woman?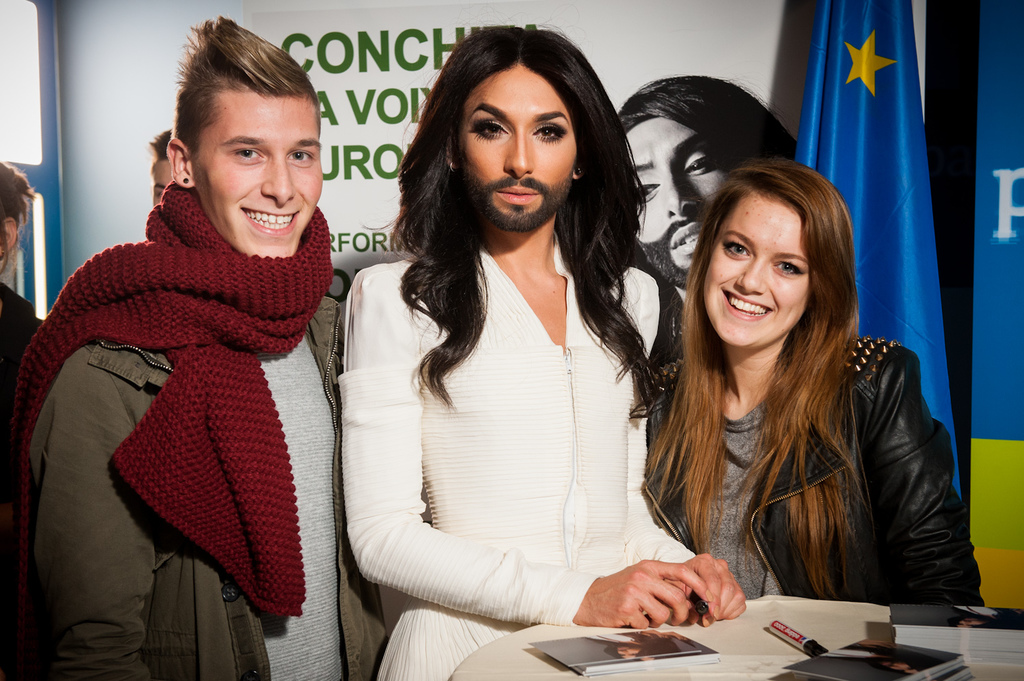
(644,158,988,610)
